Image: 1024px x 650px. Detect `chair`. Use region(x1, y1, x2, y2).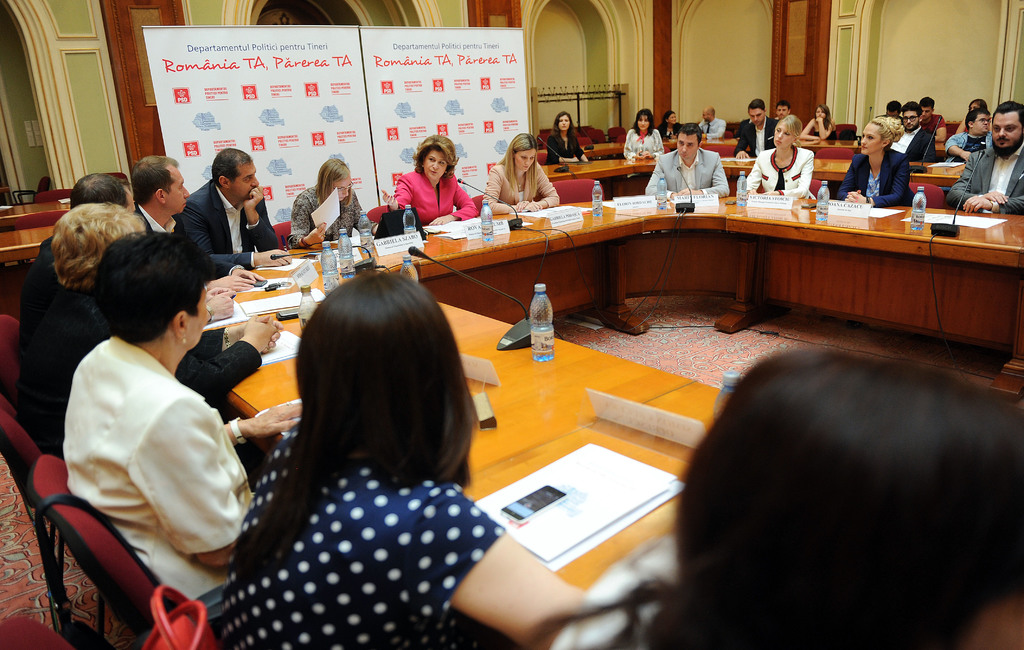
region(577, 134, 595, 145).
